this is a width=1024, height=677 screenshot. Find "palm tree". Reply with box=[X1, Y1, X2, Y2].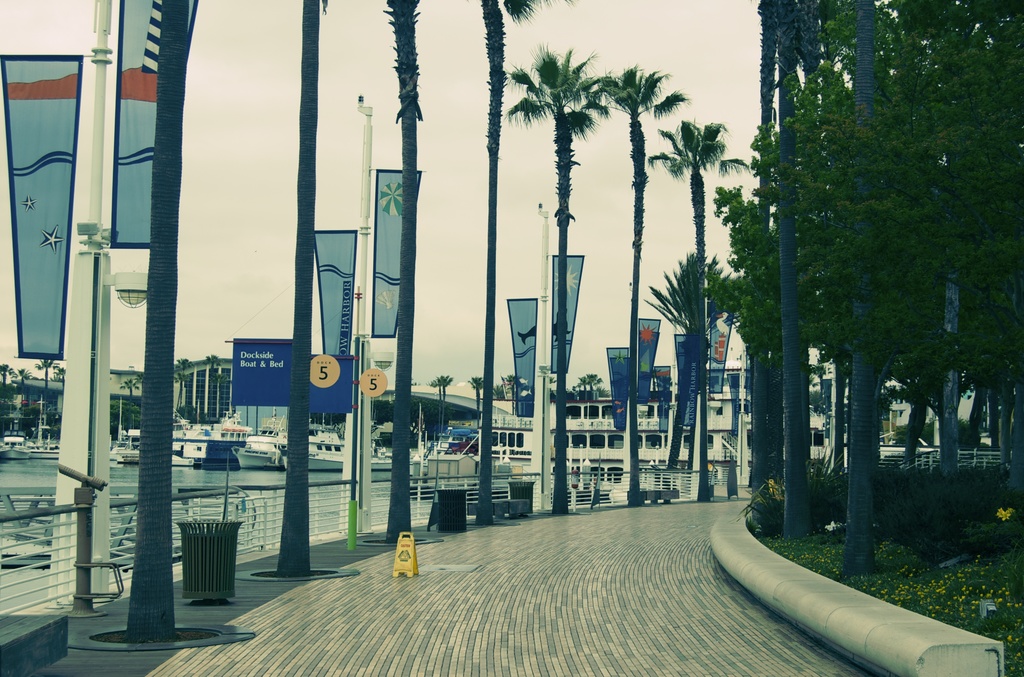
box=[276, 0, 330, 582].
